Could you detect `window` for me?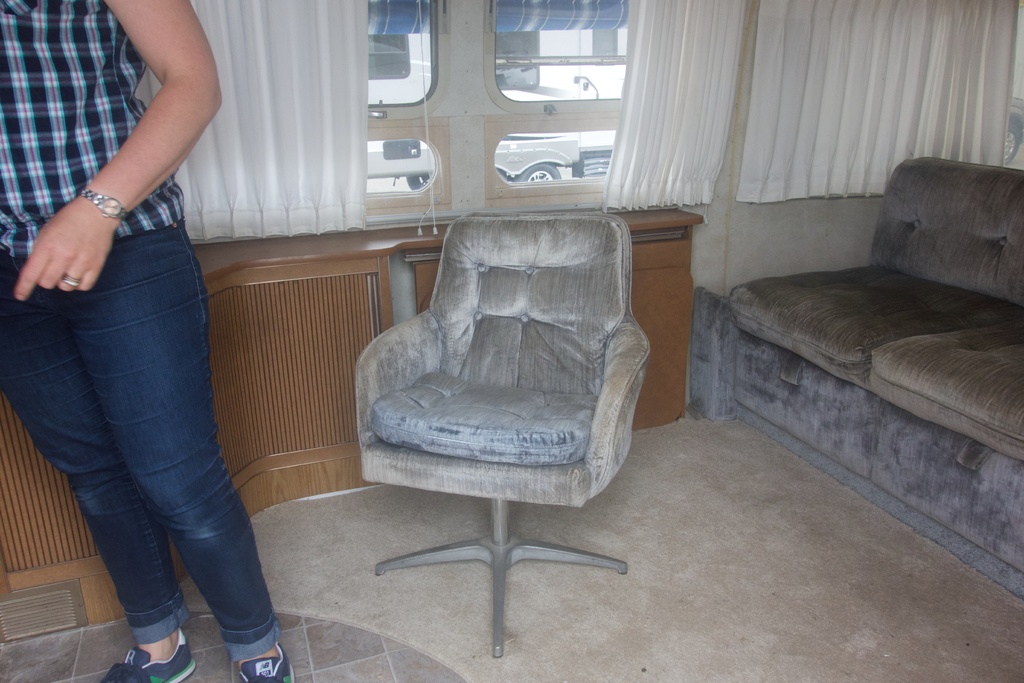
Detection result: bbox=[493, 120, 619, 191].
